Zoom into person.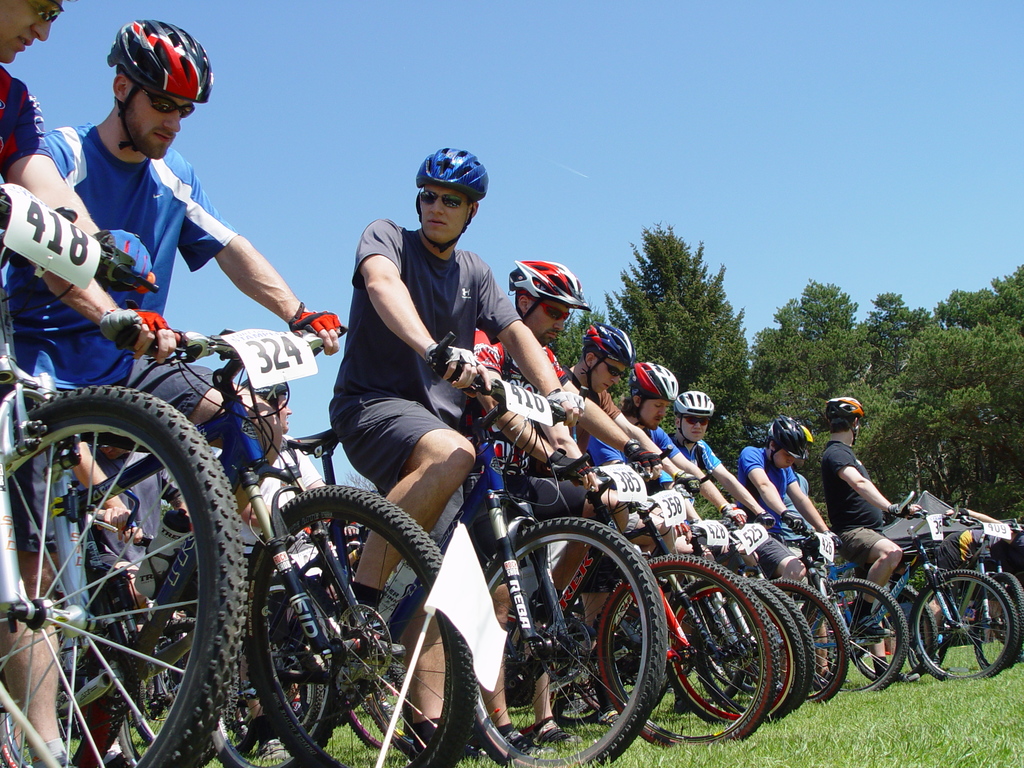
Zoom target: <bbox>0, 0, 146, 767</bbox>.
